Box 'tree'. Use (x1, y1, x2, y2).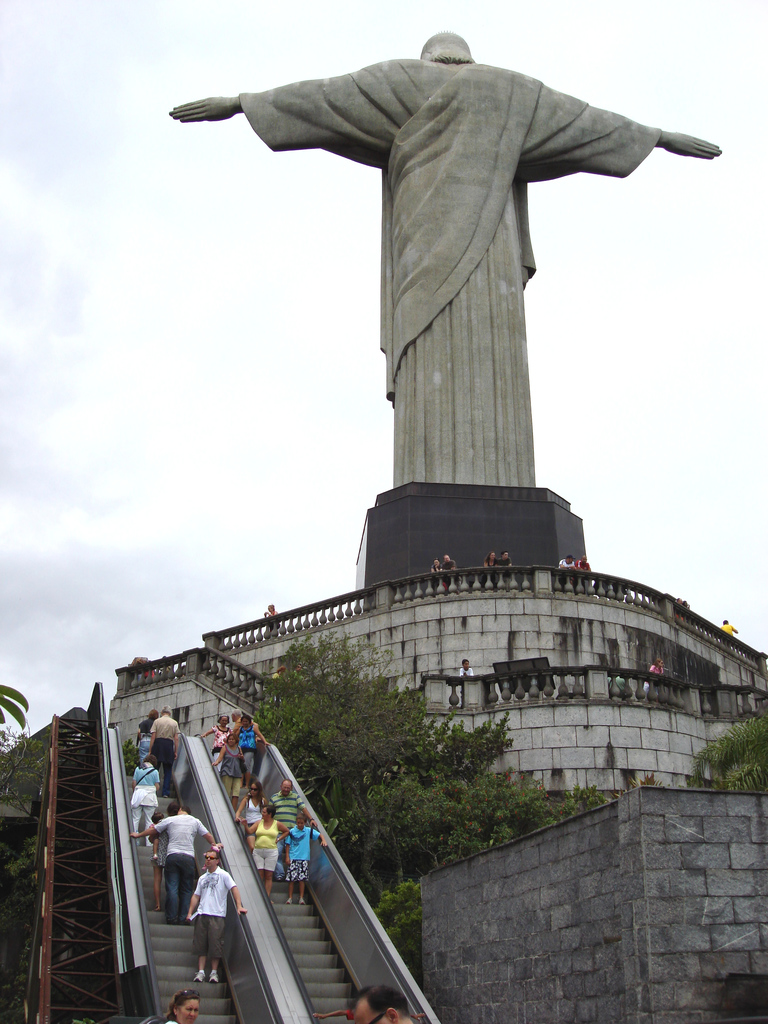
(692, 704, 767, 796).
